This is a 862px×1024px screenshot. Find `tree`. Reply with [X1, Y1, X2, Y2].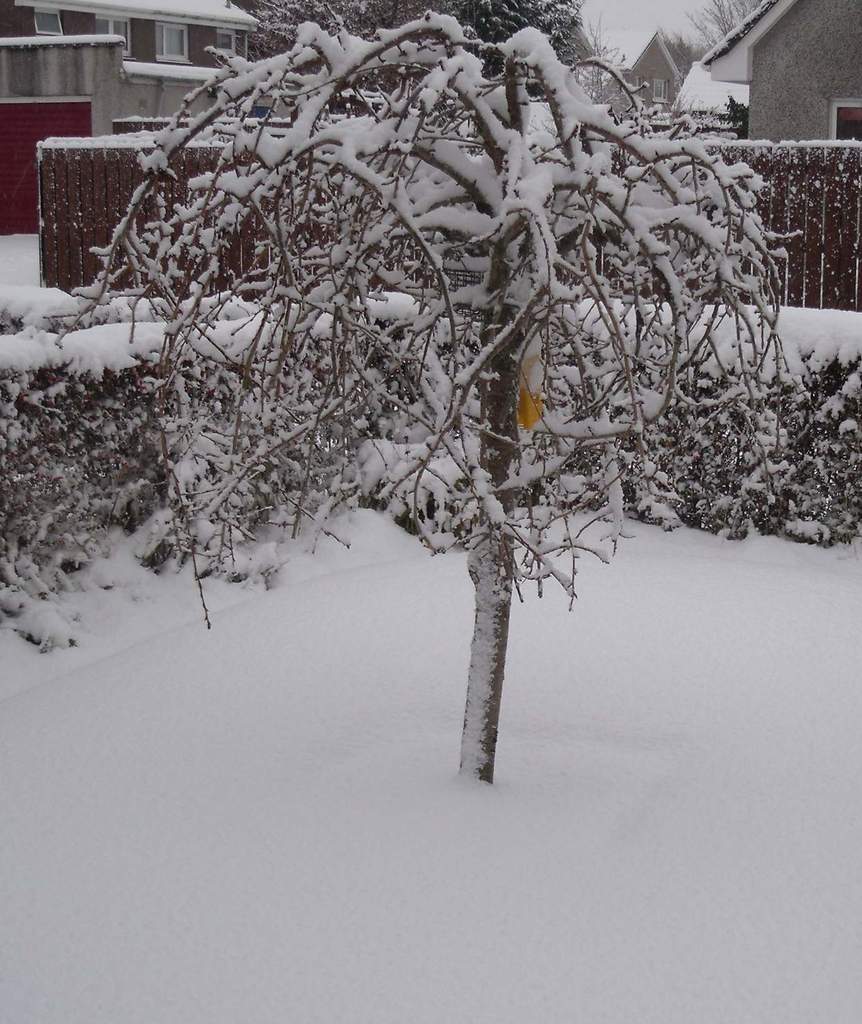
[20, 0, 801, 762].
